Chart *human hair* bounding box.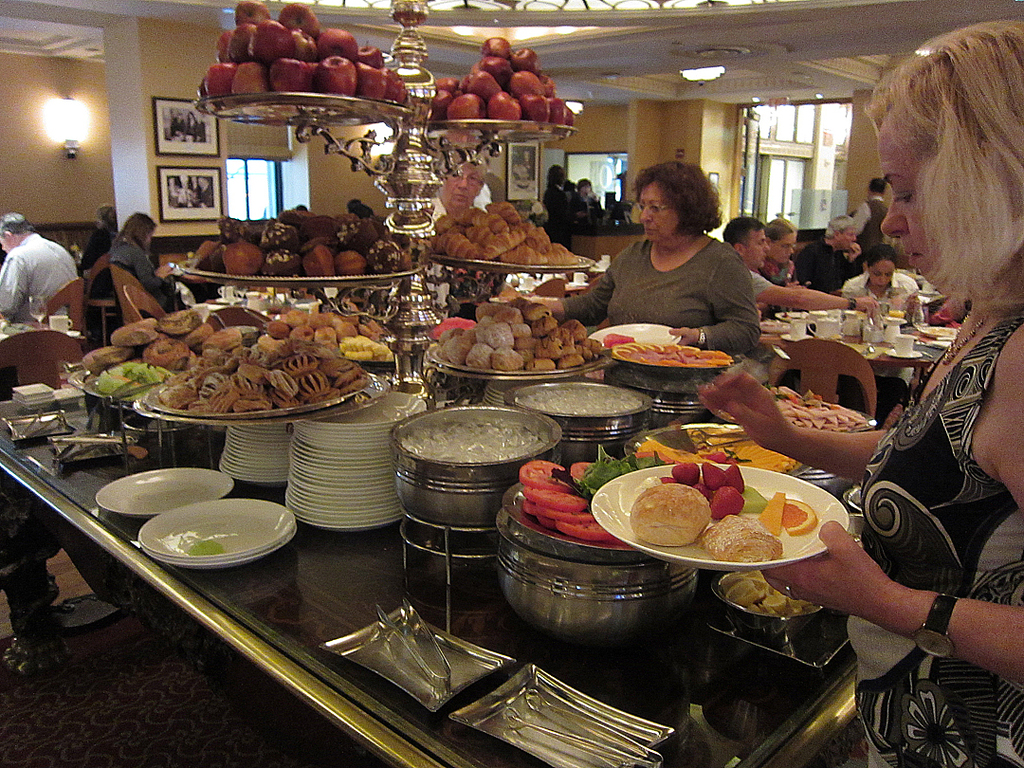
Charted: 849 24 1008 324.
